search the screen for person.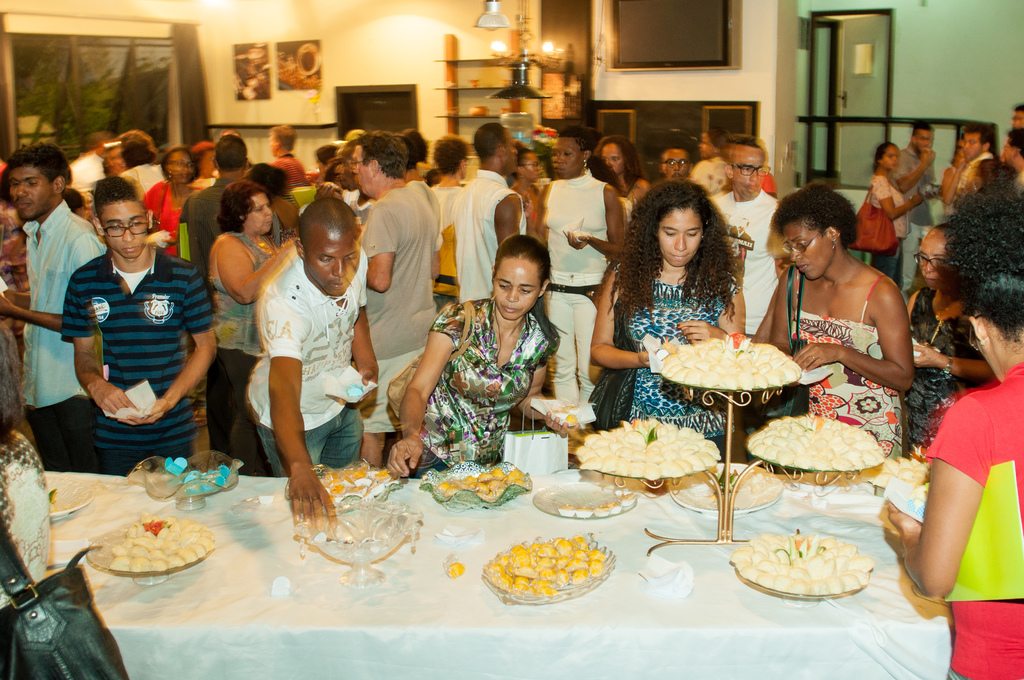
Found at <bbox>246, 190, 374, 531</bbox>.
